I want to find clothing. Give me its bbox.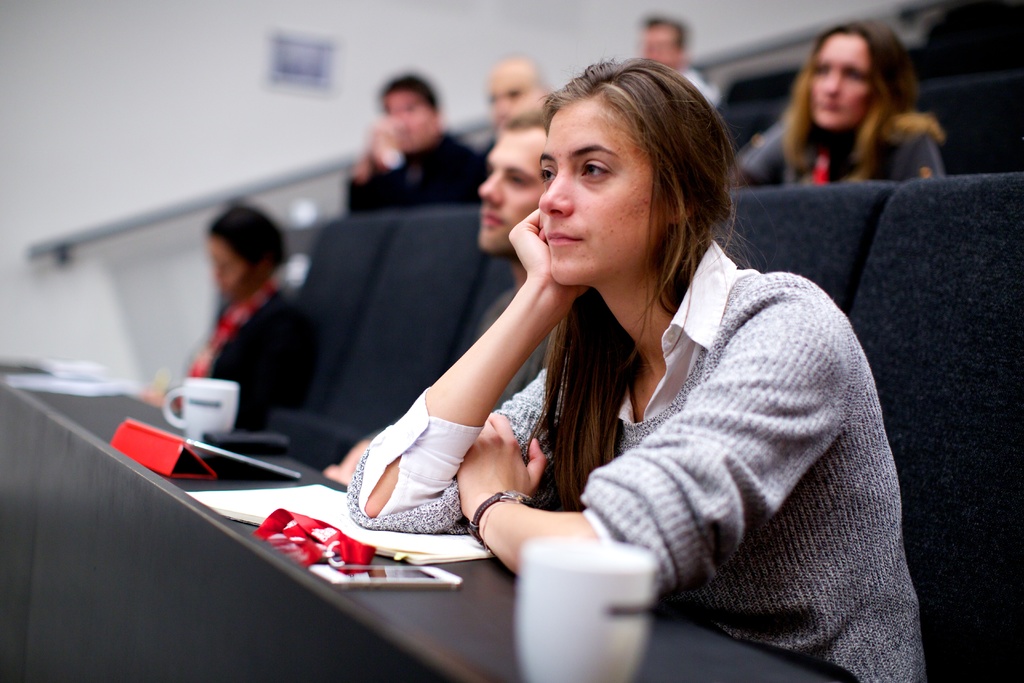
(x1=354, y1=135, x2=481, y2=204).
